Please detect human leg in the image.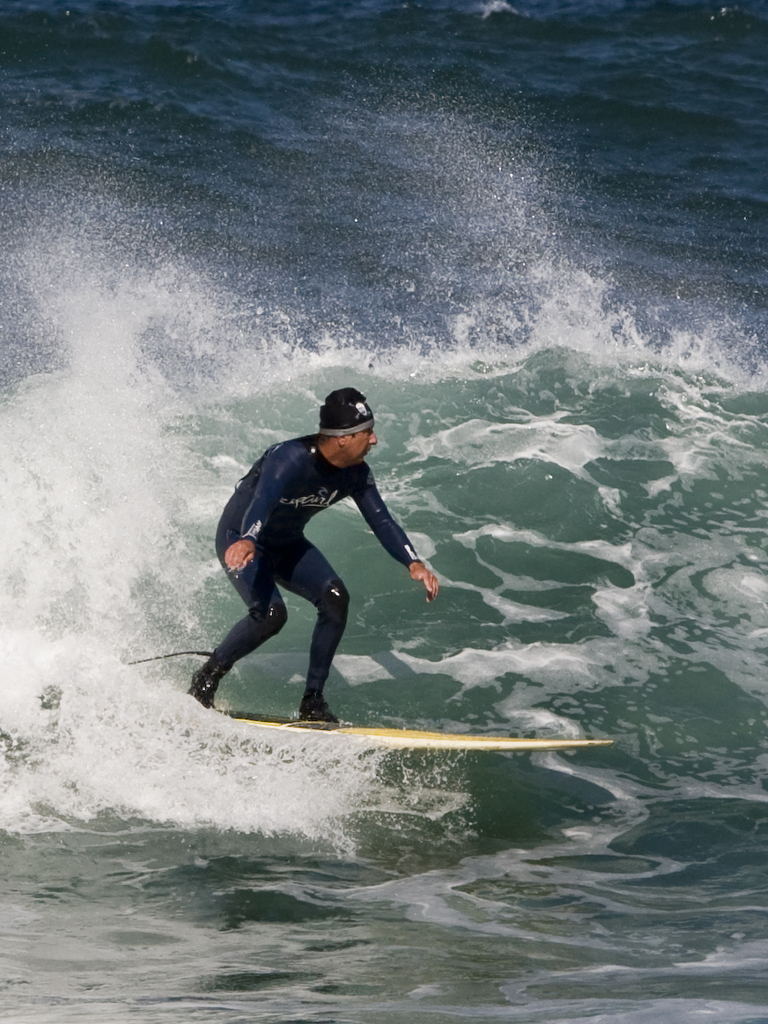
box=[282, 530, 354, 722].
